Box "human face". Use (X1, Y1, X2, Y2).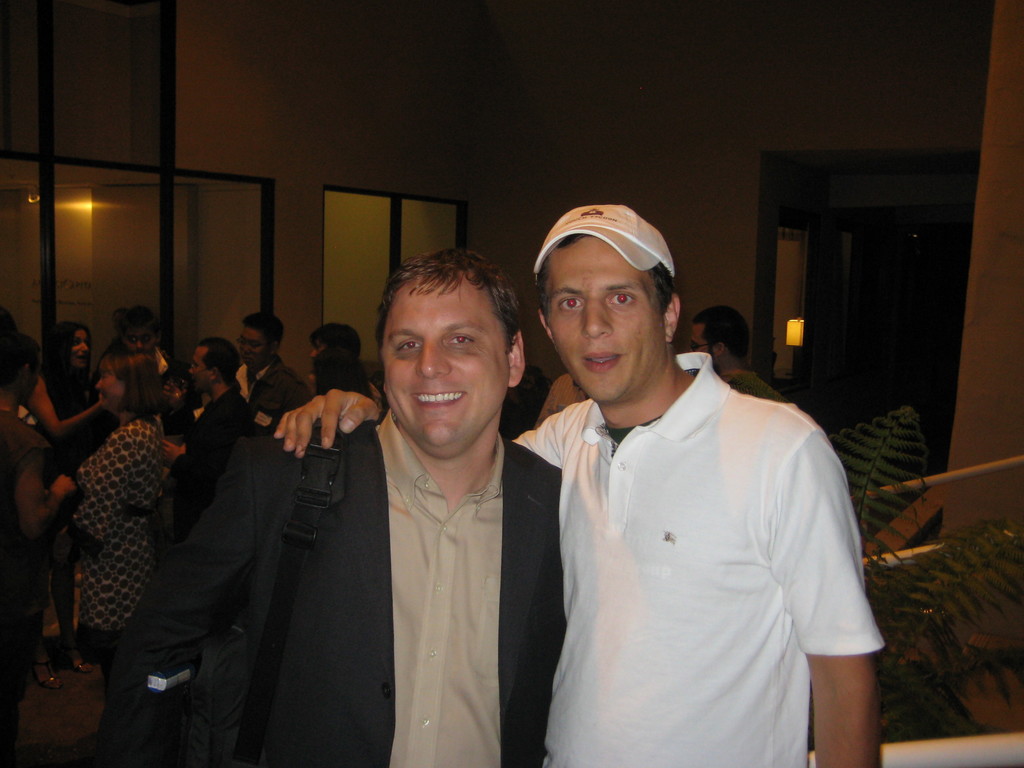
(544, 236, 664, 399).
